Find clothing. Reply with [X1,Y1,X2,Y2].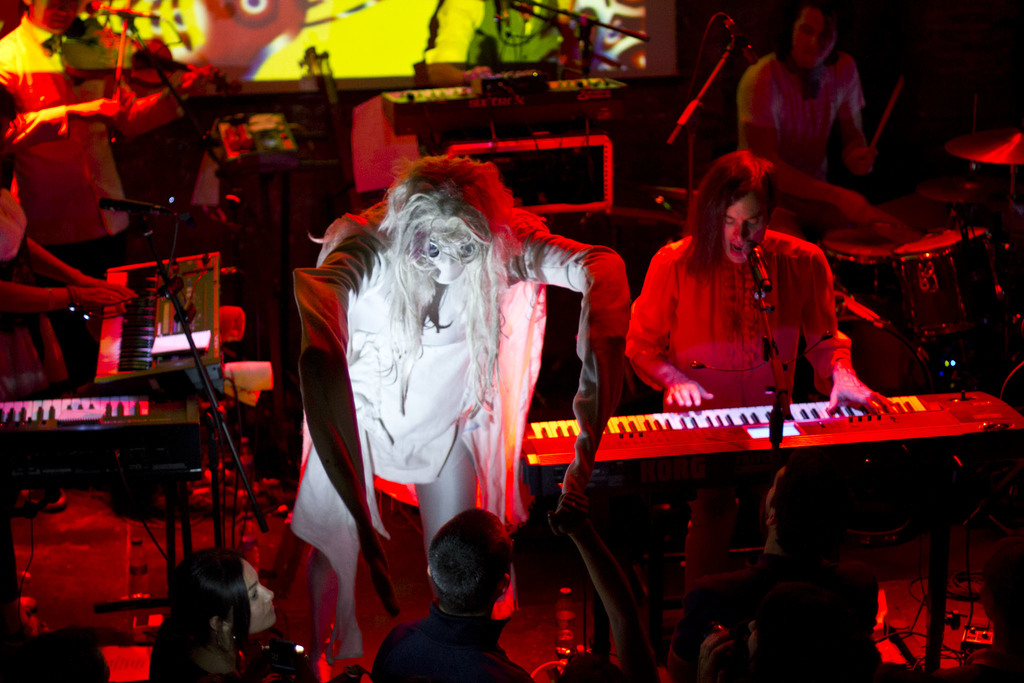
[670,546,888,677].
